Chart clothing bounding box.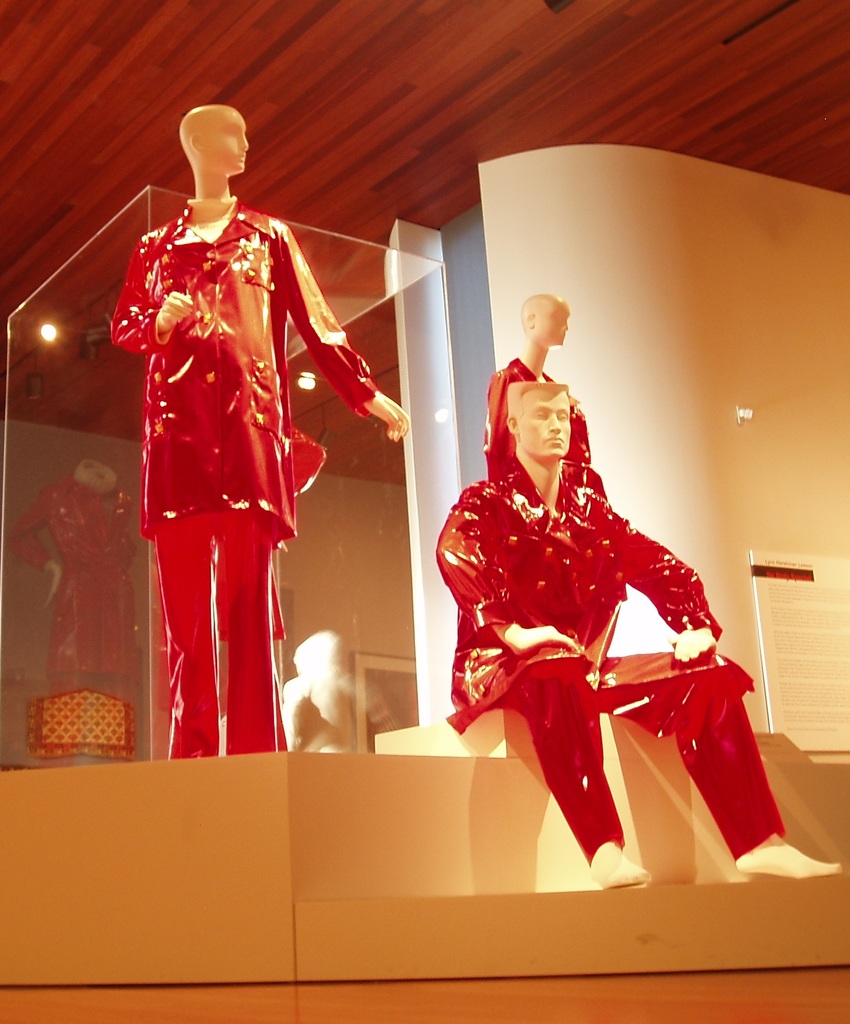
Charted: detection(456, 347, 584, 480).
